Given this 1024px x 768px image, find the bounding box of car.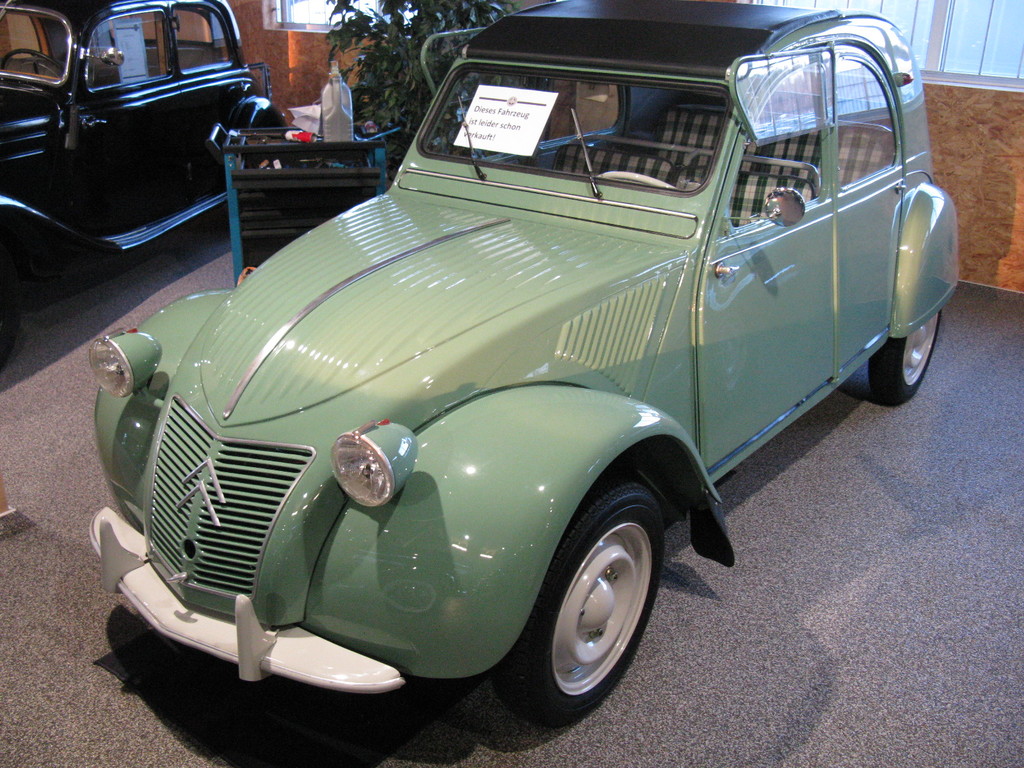
0/0/286/359.
